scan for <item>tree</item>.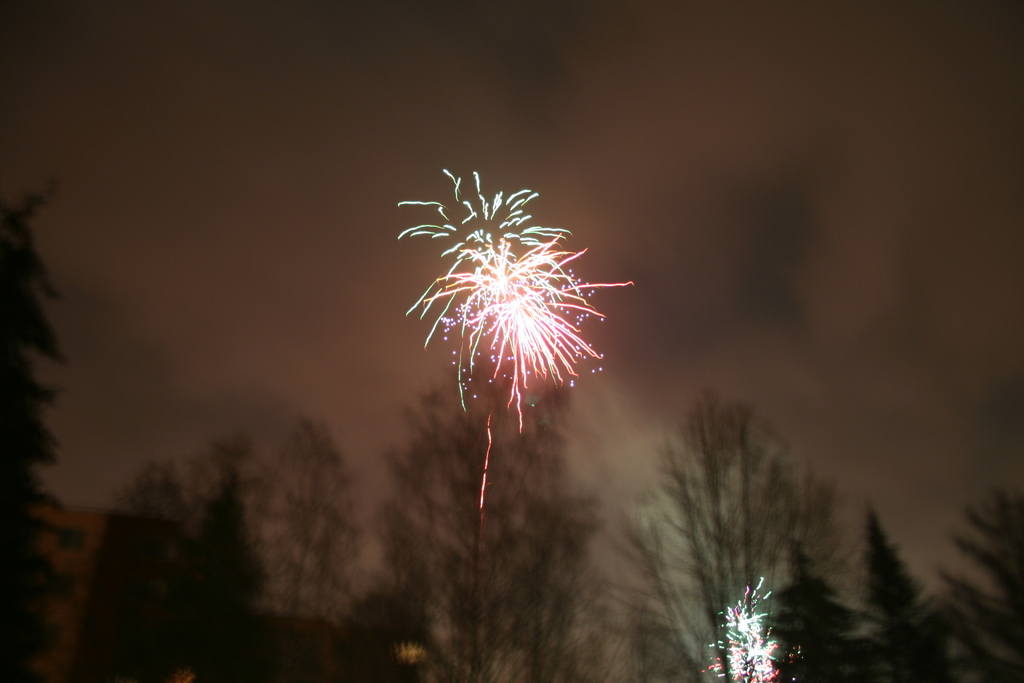
Scan result: detection(929, 483, 1023, 682).
